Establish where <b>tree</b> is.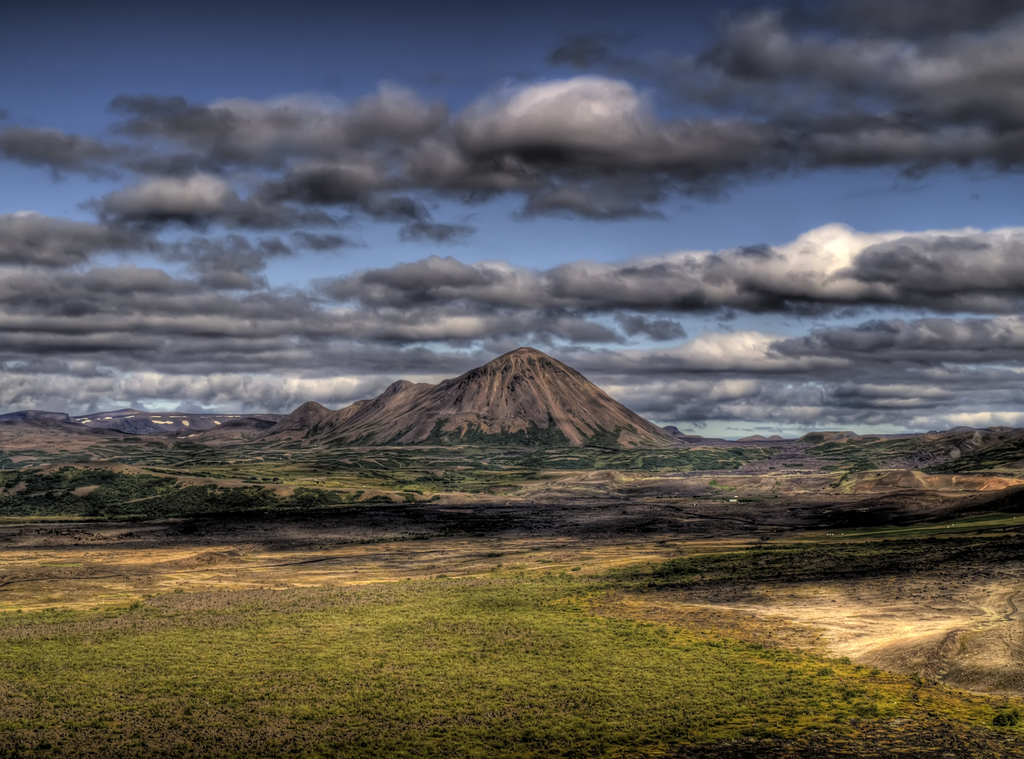
Established at region(992, 707, 1022, 726).
